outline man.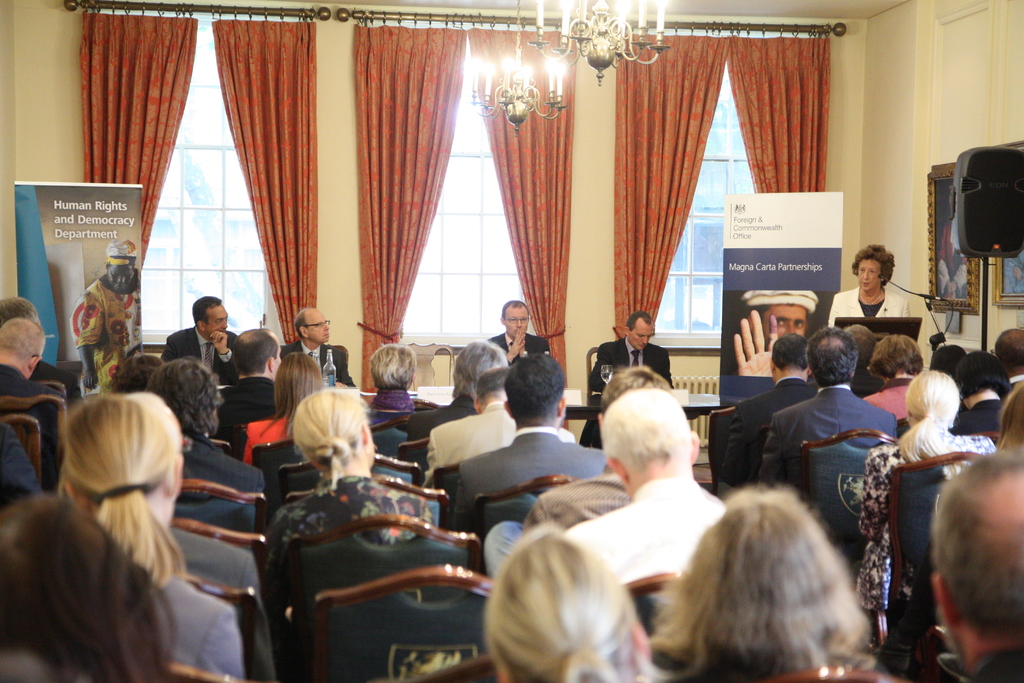
Outline: bbox=(585, 304, 678, 427).
